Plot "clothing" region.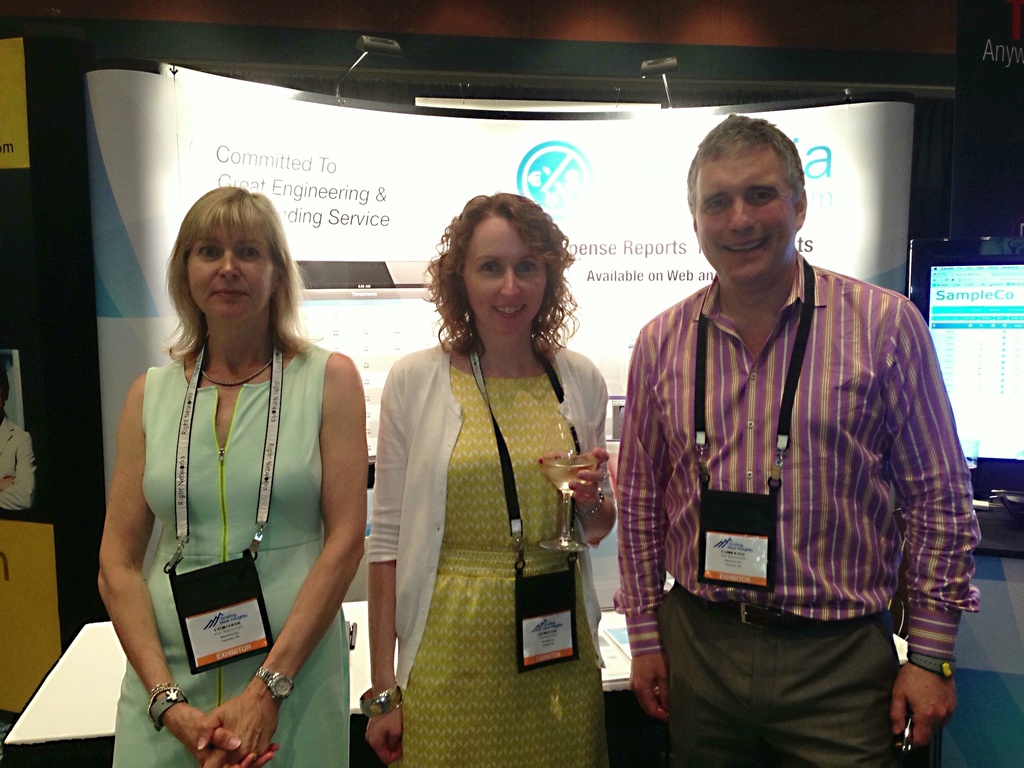
Plotted at <box>111,351,353,767</box>.
